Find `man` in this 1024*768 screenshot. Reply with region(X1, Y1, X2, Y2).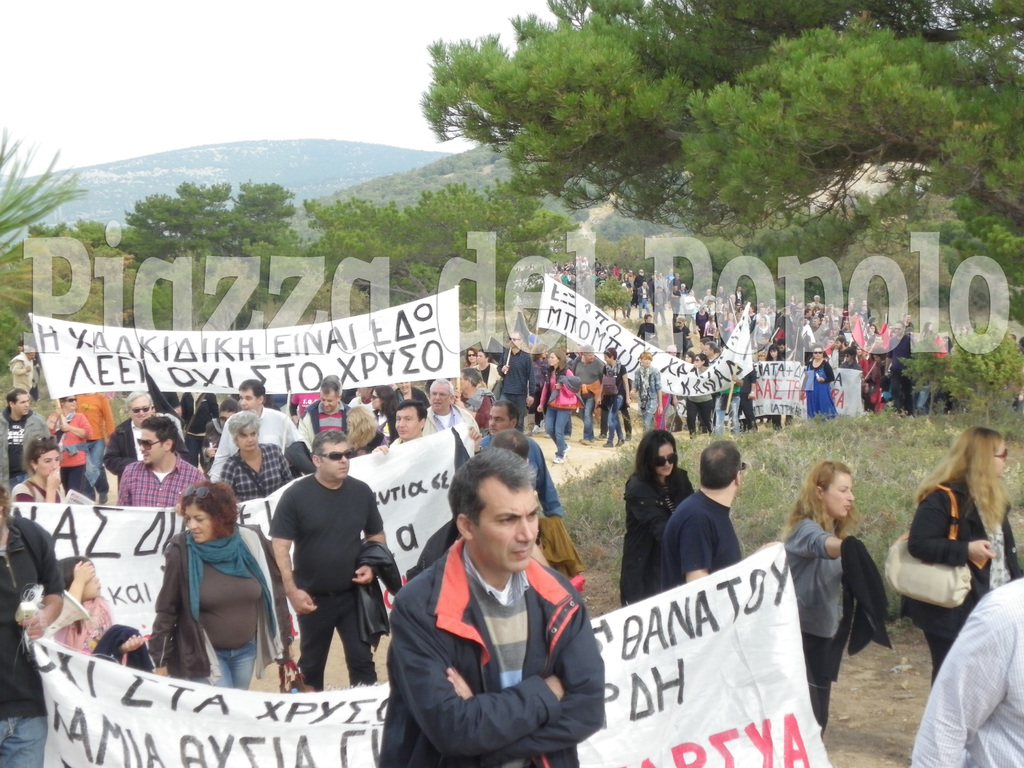
region(419, 374, 483, 444).
